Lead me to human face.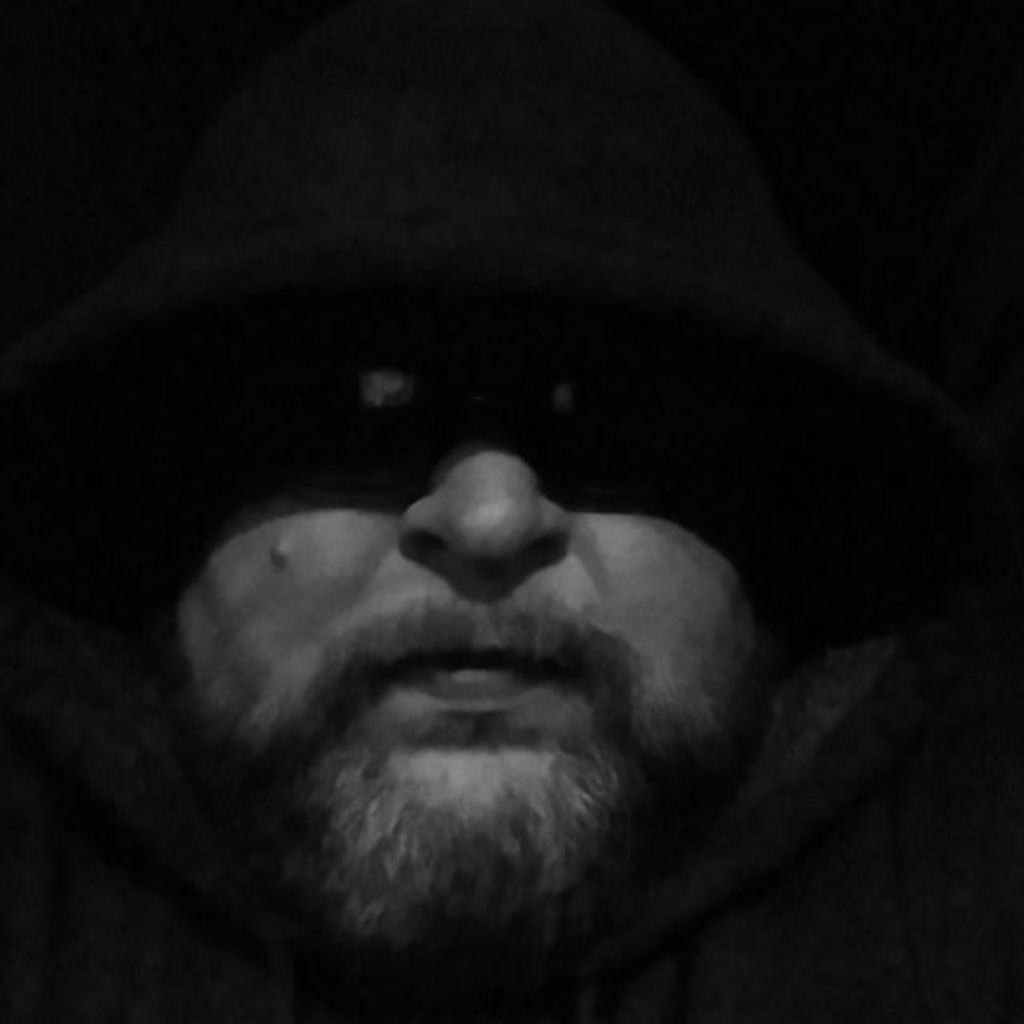
Lead to [left=162, top=358, right=754, bottom=968].
